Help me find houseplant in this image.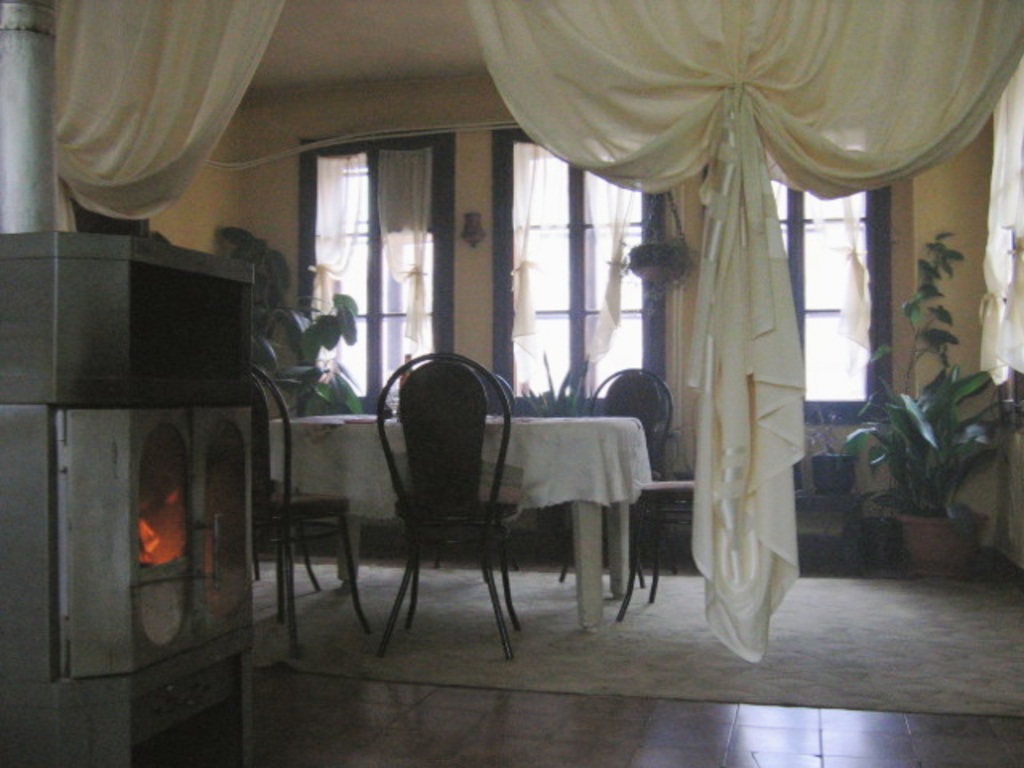
Found it: rect(603, 184, 706, 317).
